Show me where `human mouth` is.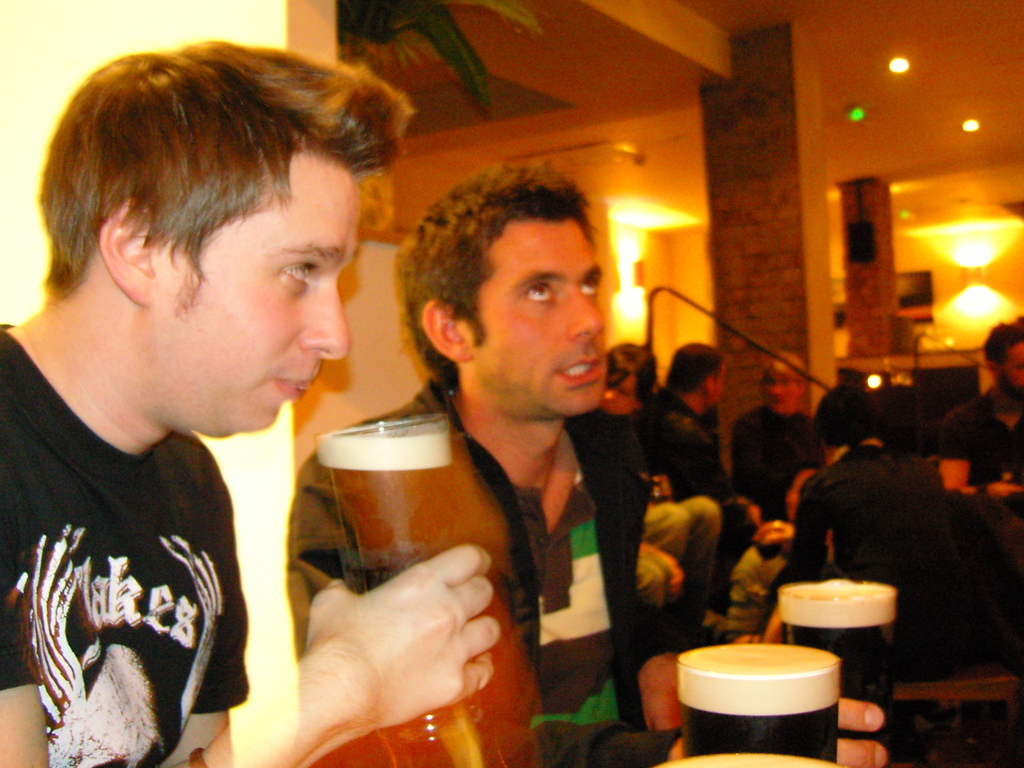
`human mouth` is at [545,348,606,394].
